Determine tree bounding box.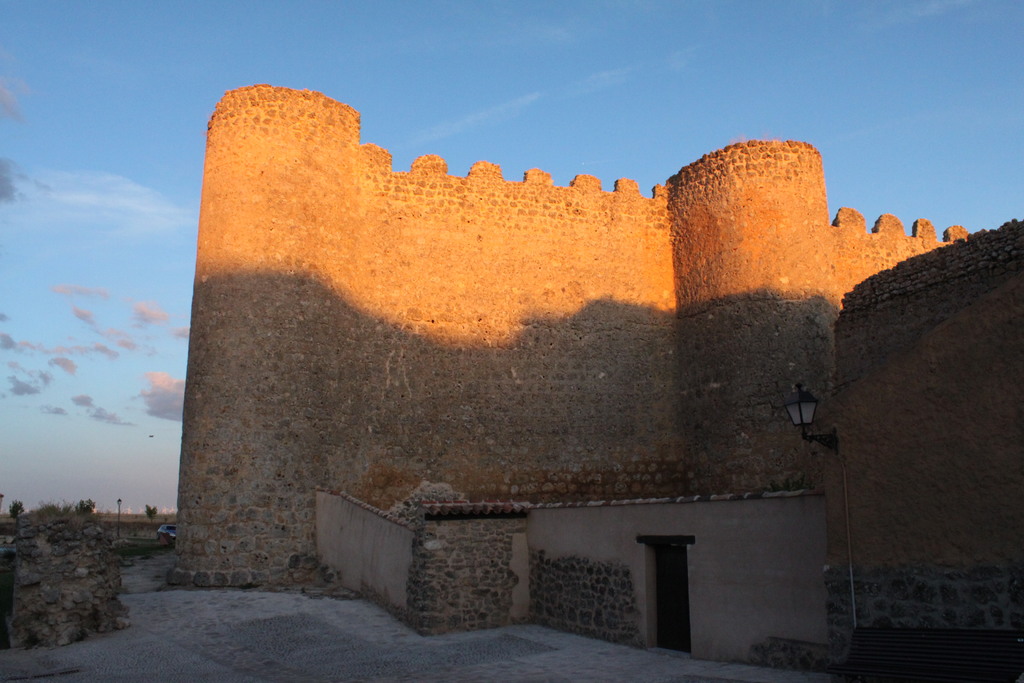
Determined: box=[145, 506, 155, 523].
